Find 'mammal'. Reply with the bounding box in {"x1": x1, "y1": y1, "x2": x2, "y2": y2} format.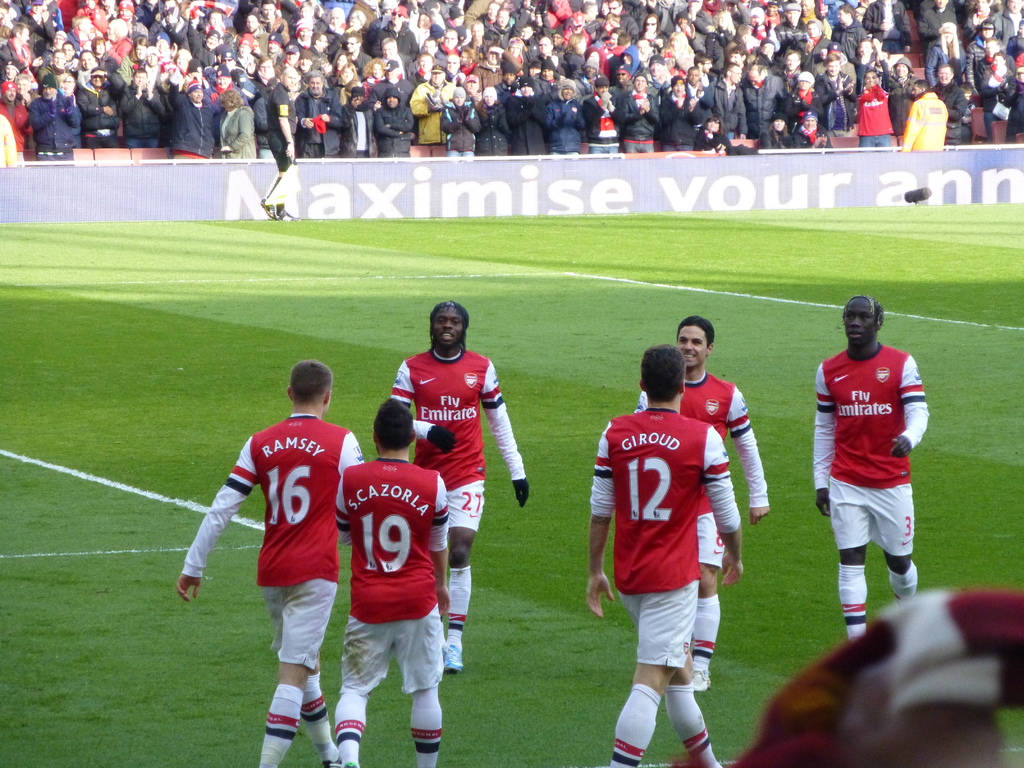
{"x1": 726, "y1": 580, "x2": 1023, "y2": 767}.
